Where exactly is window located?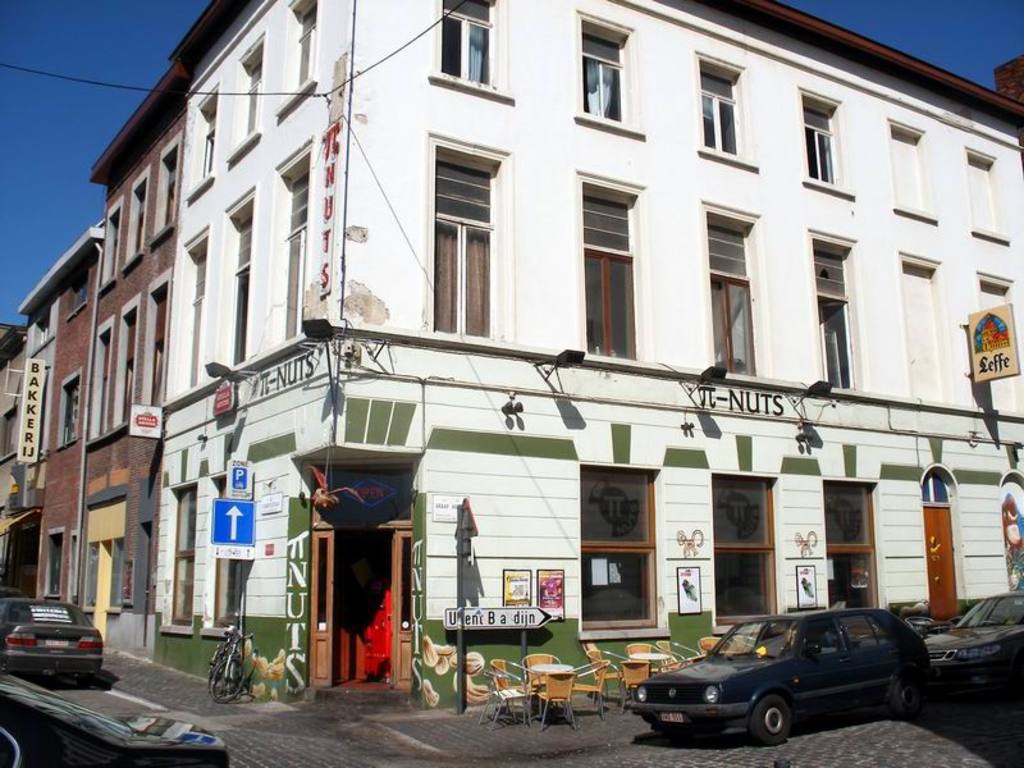
Its bounding box is rect(44, 527, 67, 593).
